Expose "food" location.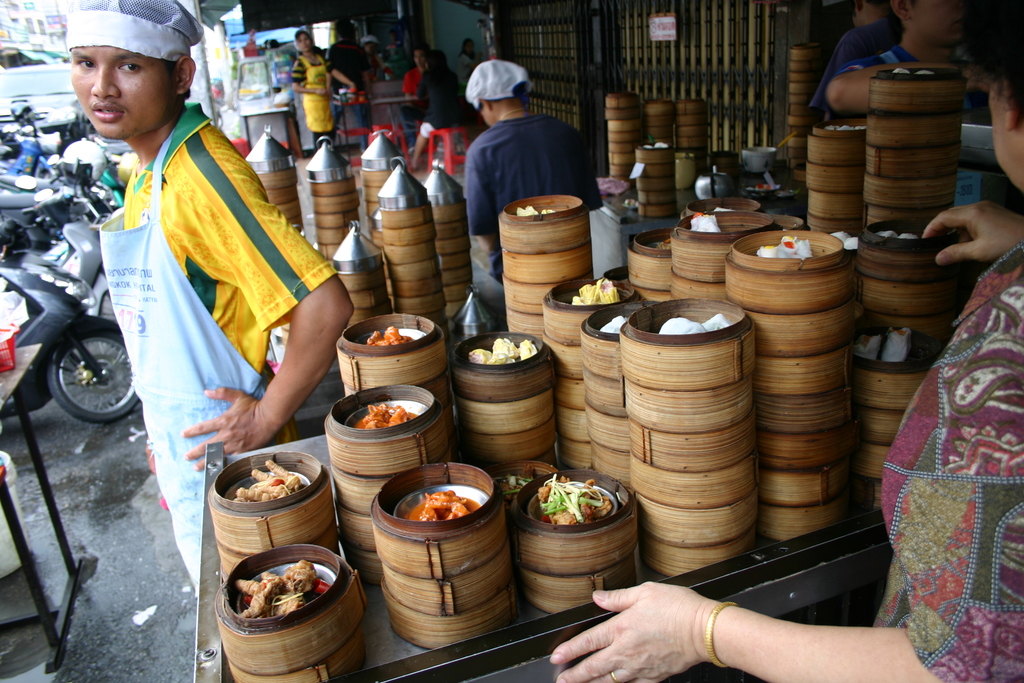
Exposed at 502 475 528 509.
